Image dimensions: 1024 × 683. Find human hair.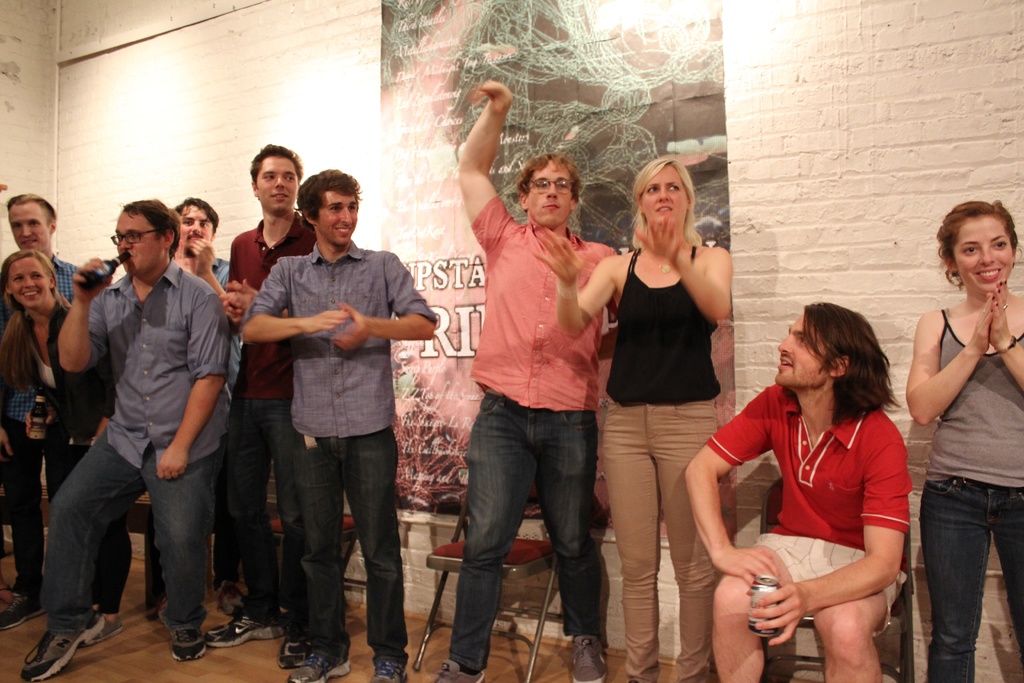
l=172, t=194, r=225, b=229.
